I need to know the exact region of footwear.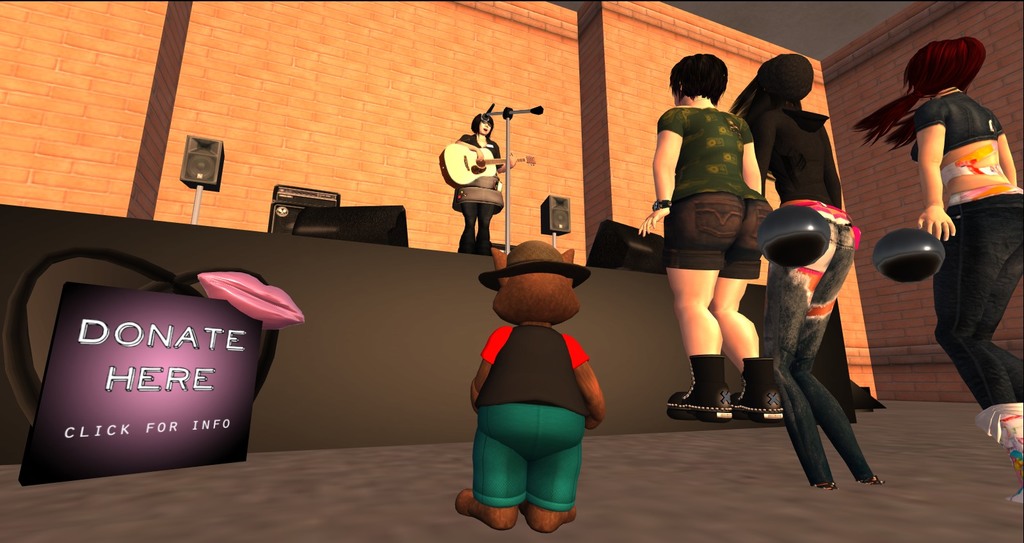
Region: detection(863, 471, 884, 484).
